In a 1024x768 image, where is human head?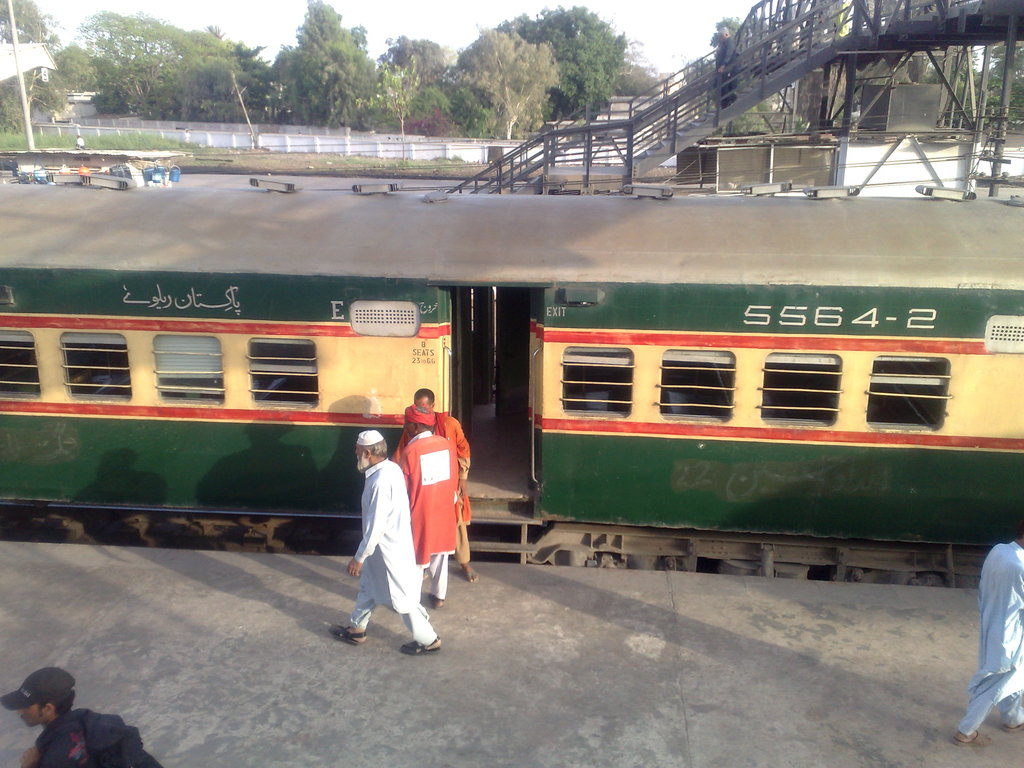
{"x1": 9, "y1": 674, "x2": 84, "y2": 748}.
